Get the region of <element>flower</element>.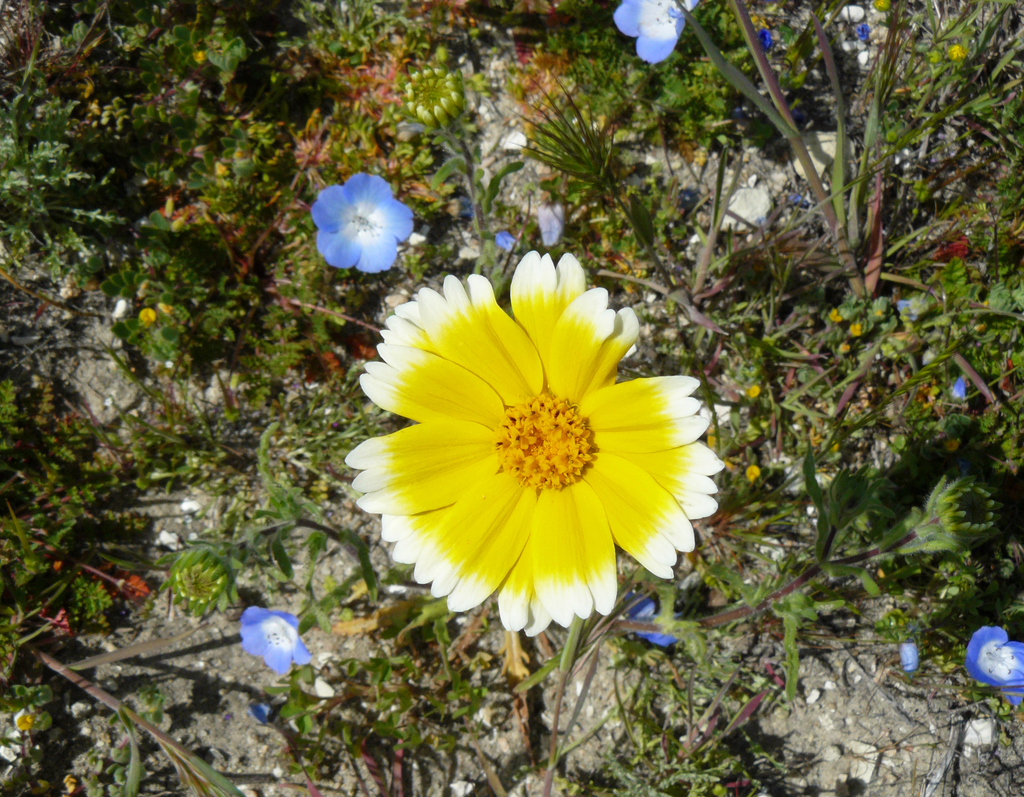
[x1=490, y1=232, x2=516, y2=252].
